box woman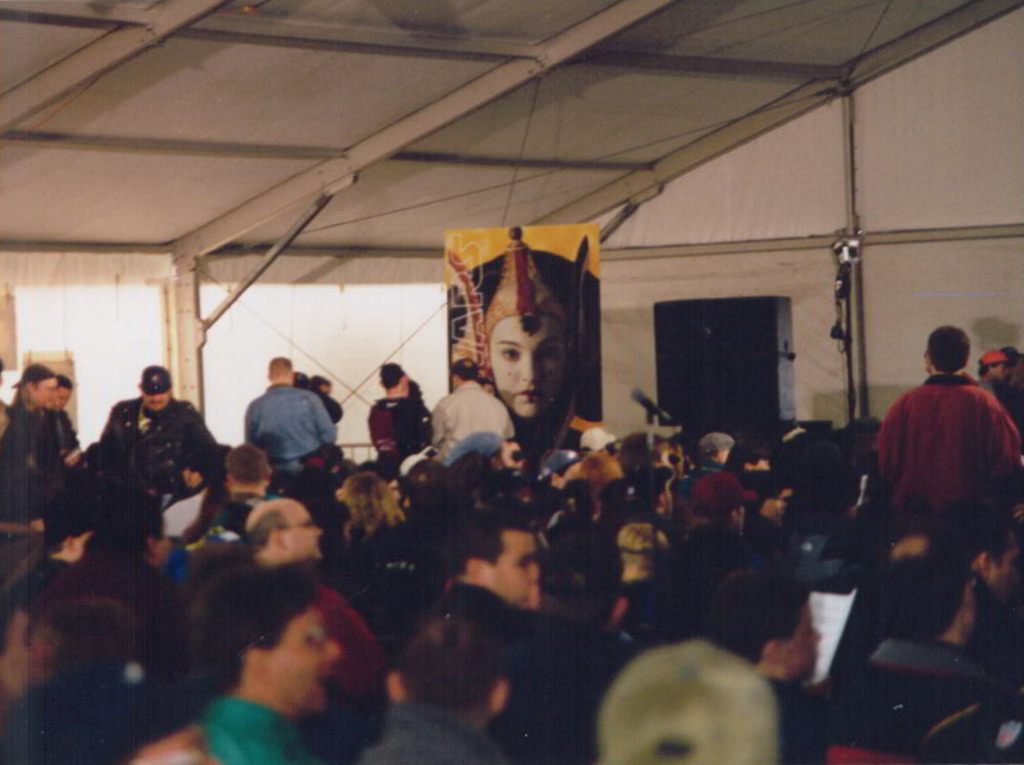
left=682, top=424, right=752, bottom=514
